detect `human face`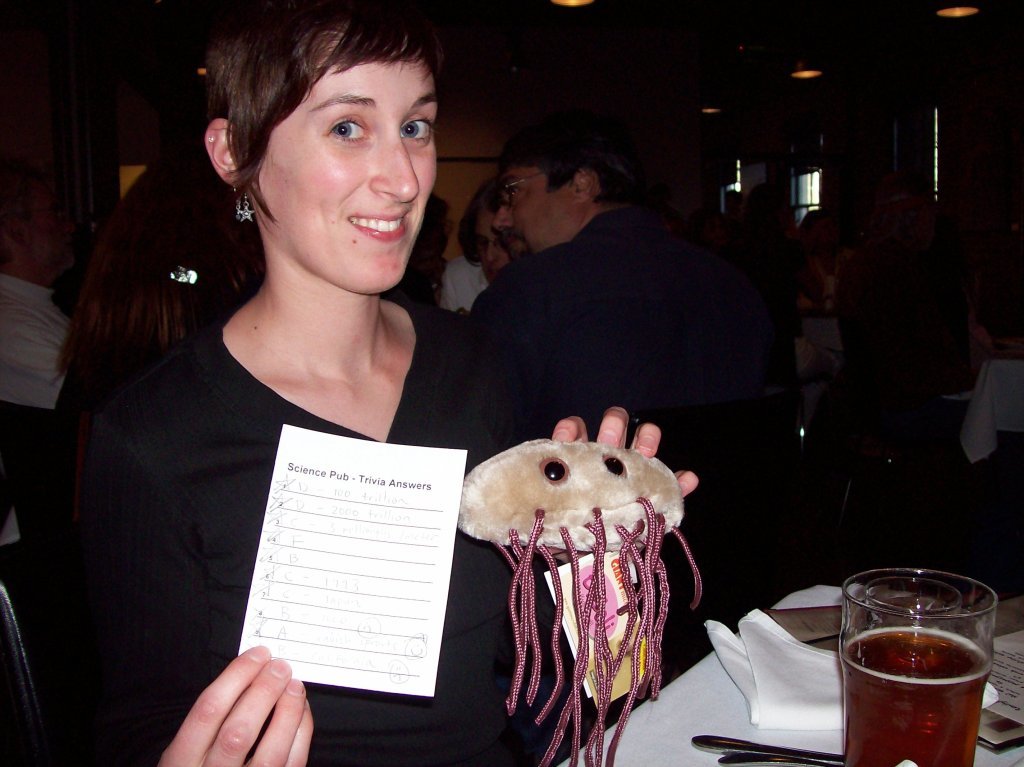
box(476, 208, 515, 281)
